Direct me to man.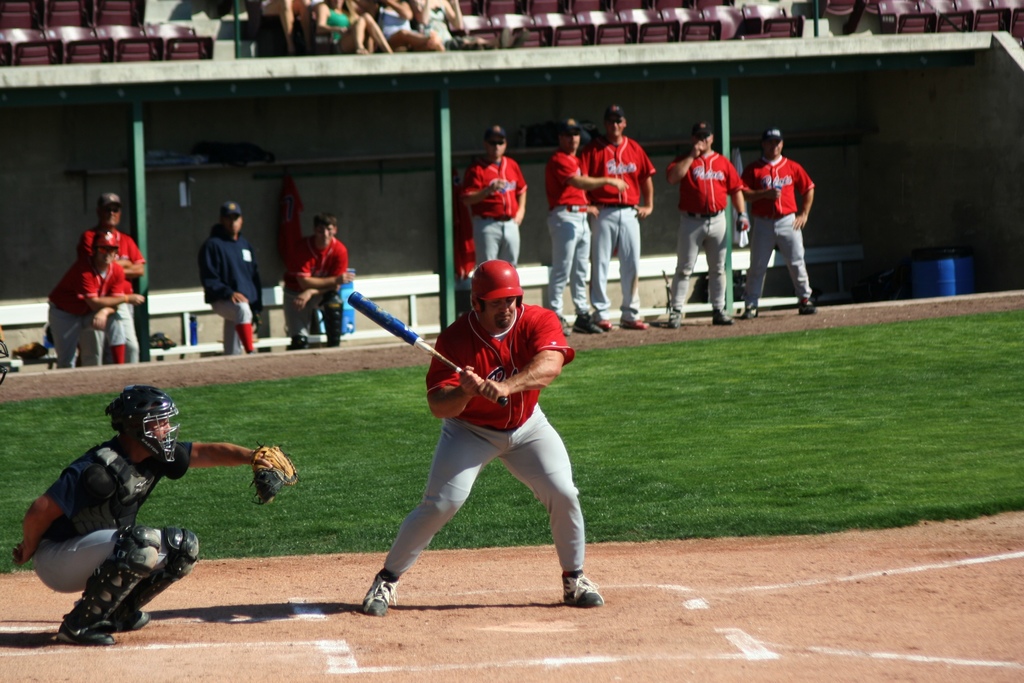
Direction: 49, 232, 146, 368.
